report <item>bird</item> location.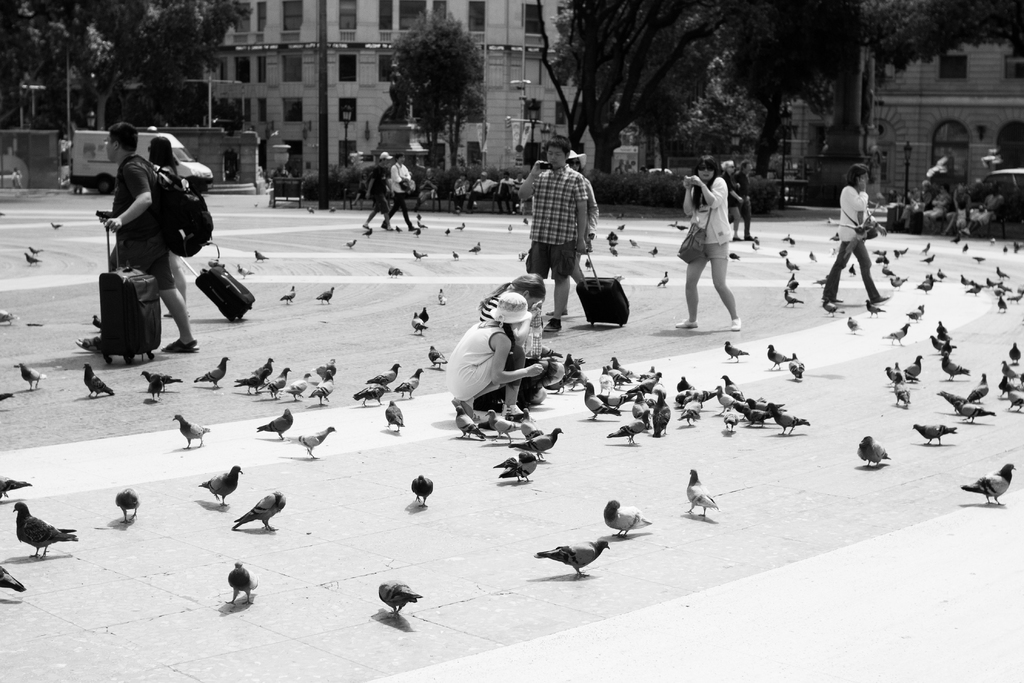
Report: bbox(419, 303, 429, 321).
